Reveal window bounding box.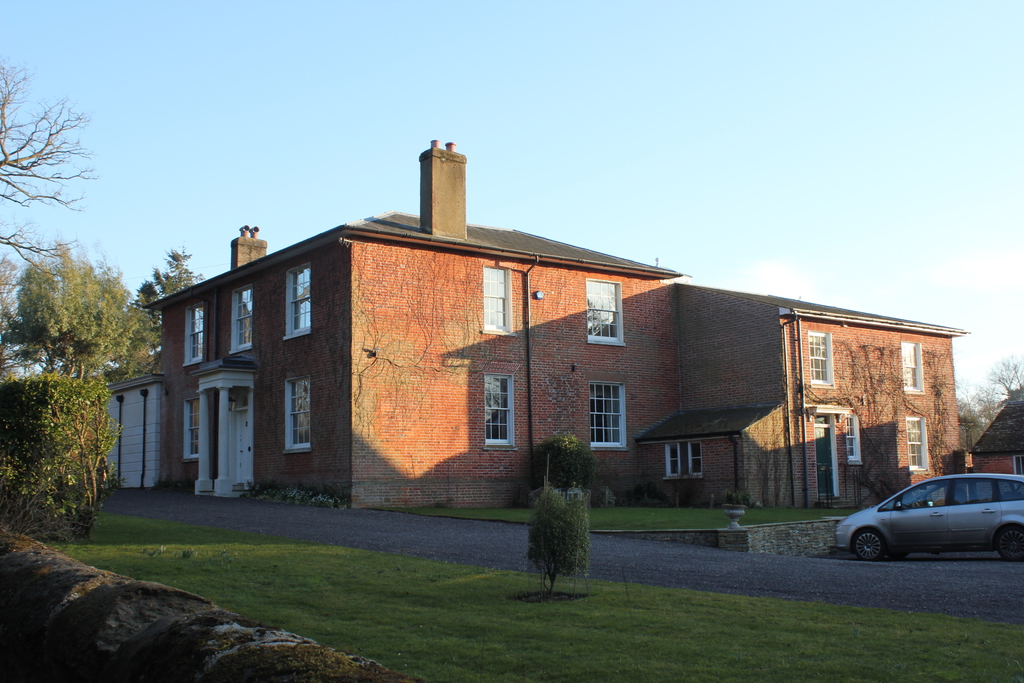
Revealed: <box>477,370,516,448</box>.
